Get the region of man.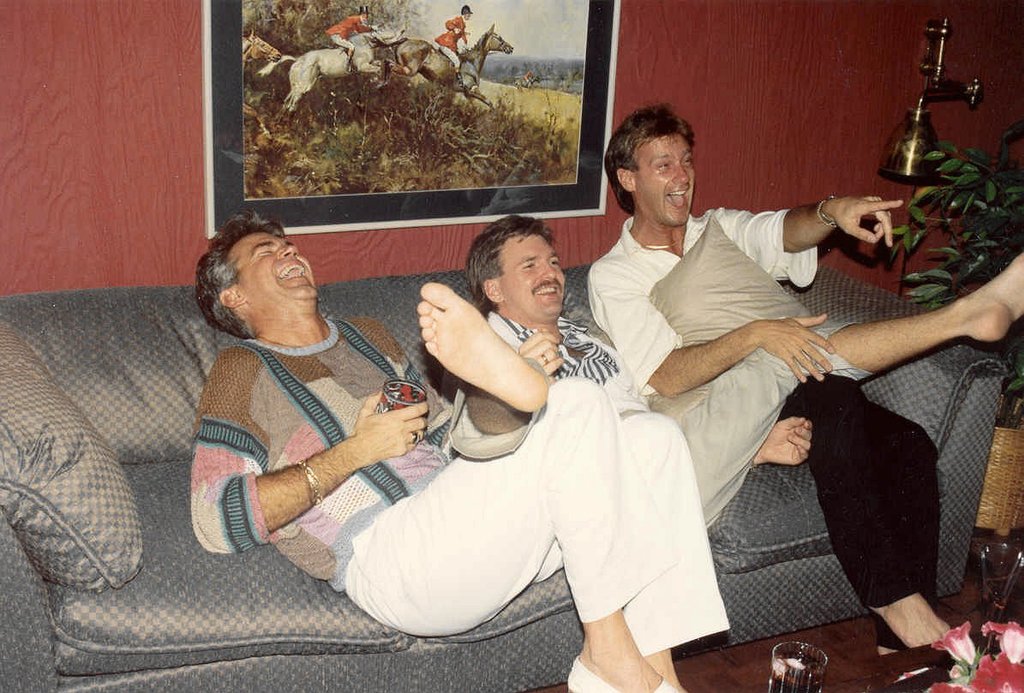
bbox(434, 6, 472, 90).
